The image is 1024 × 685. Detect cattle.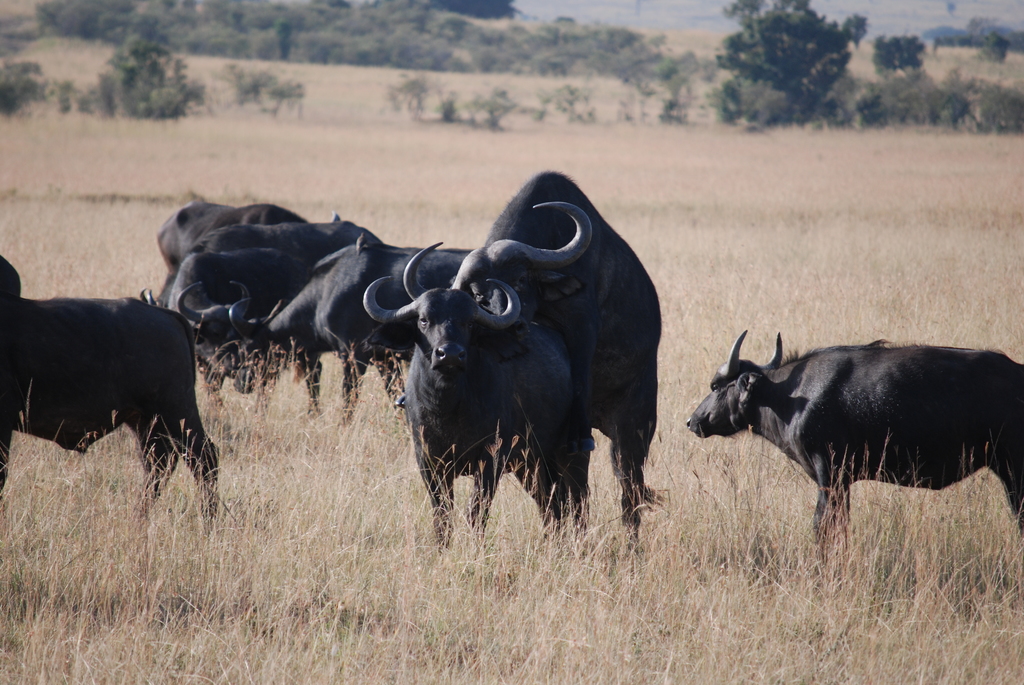
Detection: select_region(140, 222, 360, 411).
